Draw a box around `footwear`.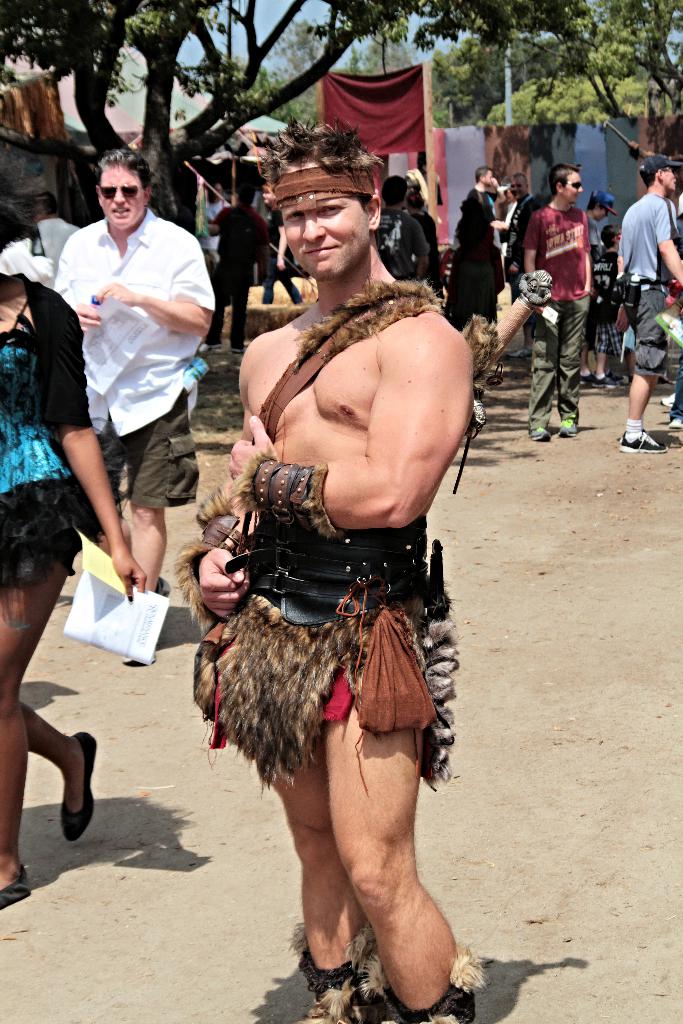
x1=352 y1=942 x2=493 y2=1023.
